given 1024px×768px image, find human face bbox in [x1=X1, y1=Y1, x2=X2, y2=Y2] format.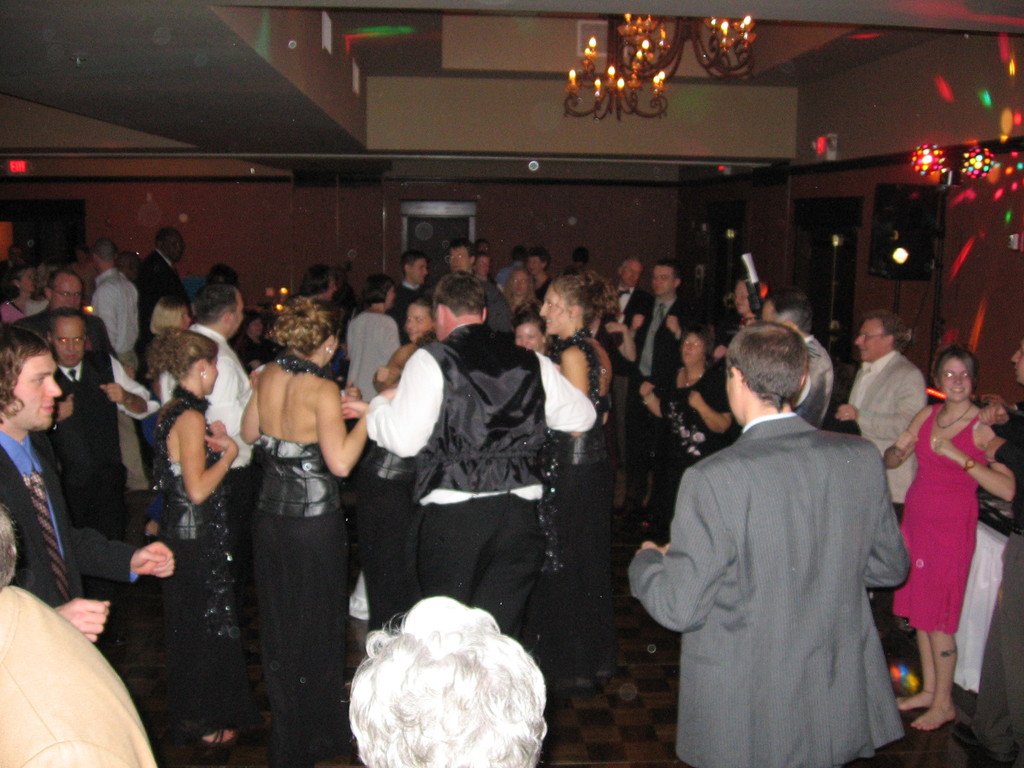
[x1=478, y1=258, x2=492, y2=275].
